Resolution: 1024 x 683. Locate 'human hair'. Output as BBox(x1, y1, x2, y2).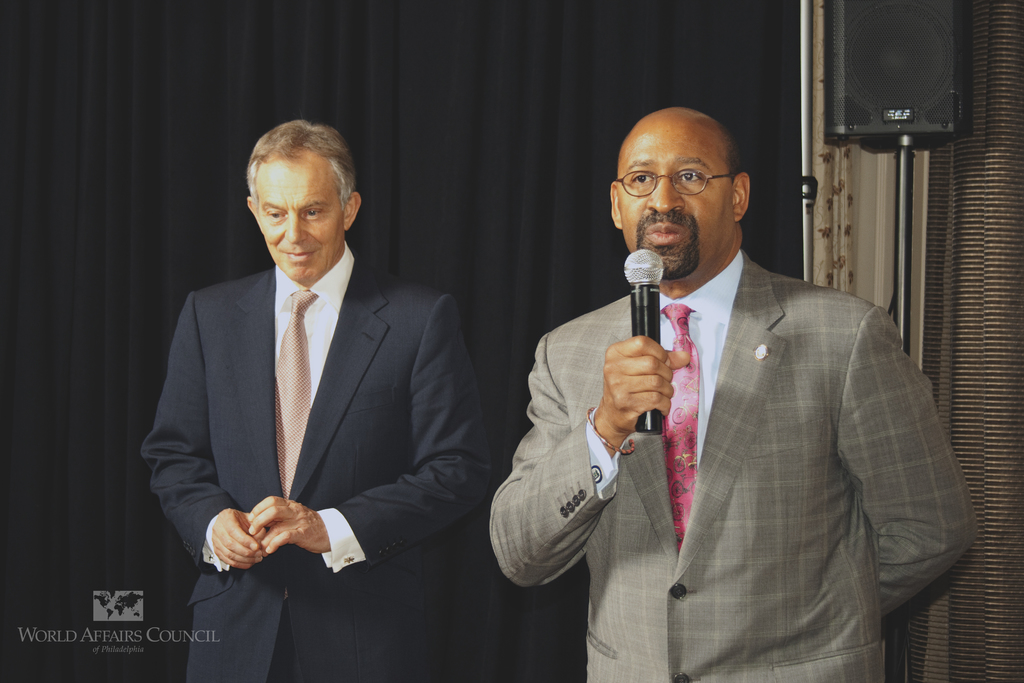
BBox(243, 124, 348, 232).
